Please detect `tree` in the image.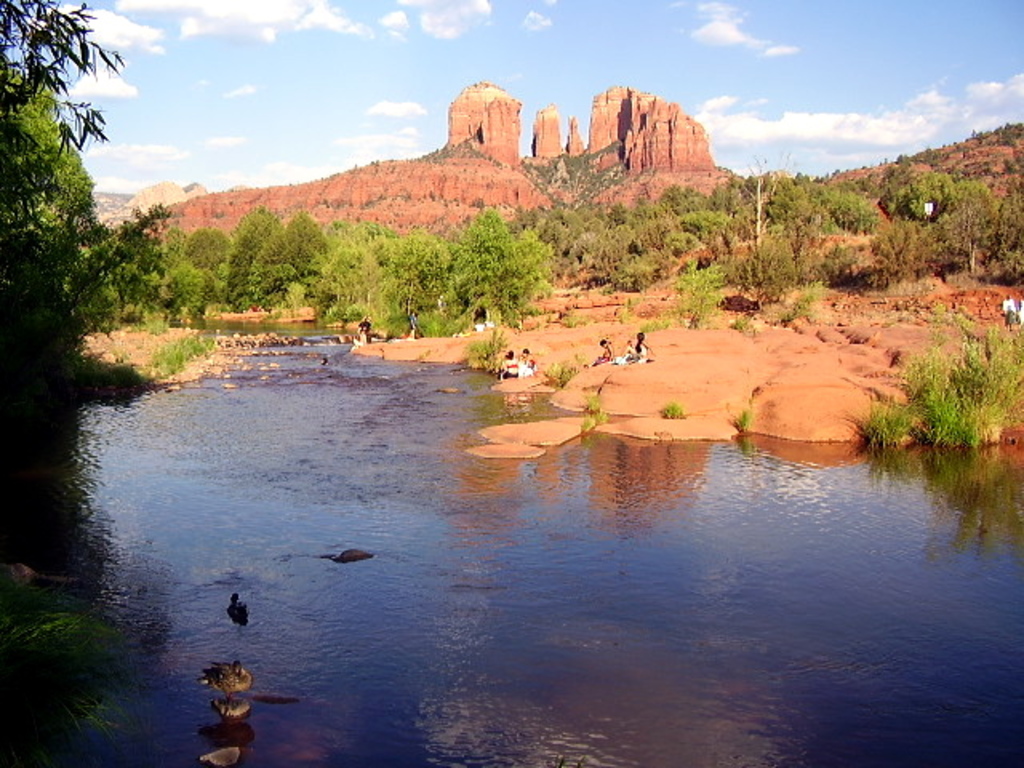
BBox(885, 165, 1022, 304).
